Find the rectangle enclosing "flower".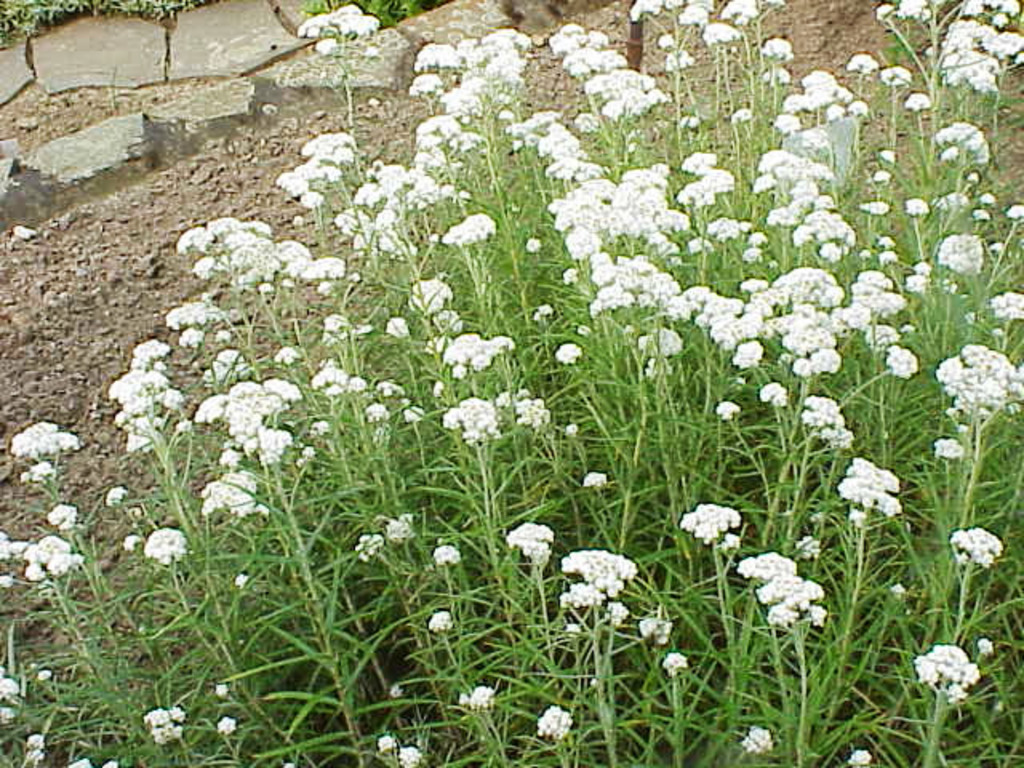
<bbox>21, 533, 86, 584</bbox>.
